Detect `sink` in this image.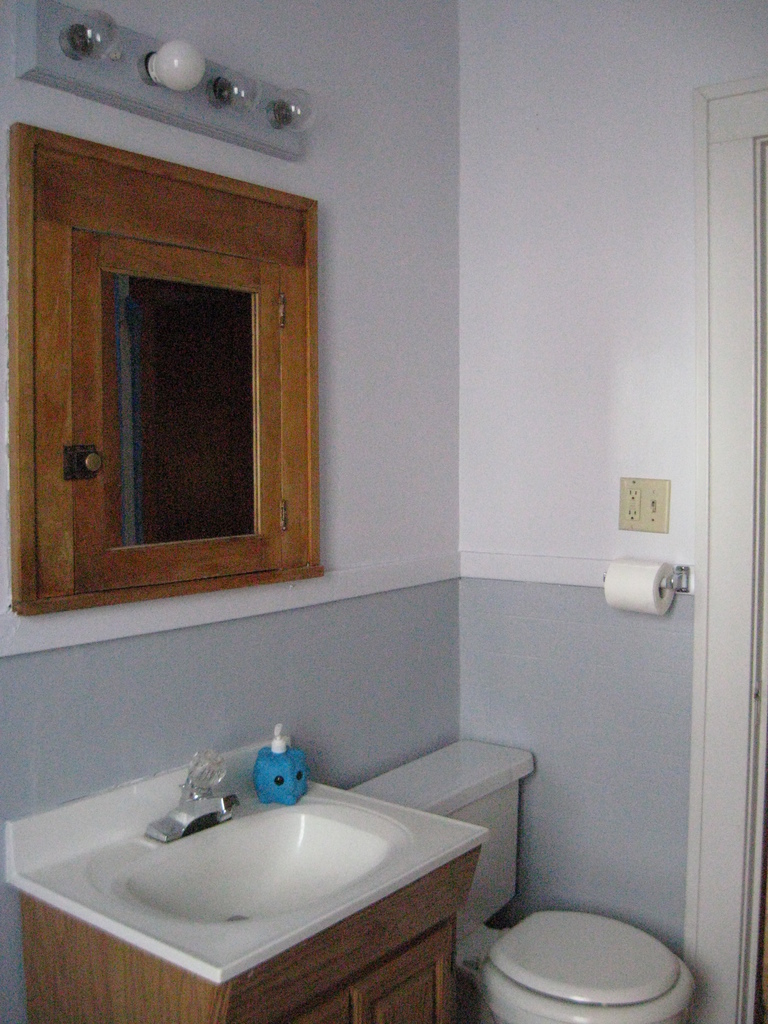
Detection: (86, 746, 413, 927).
